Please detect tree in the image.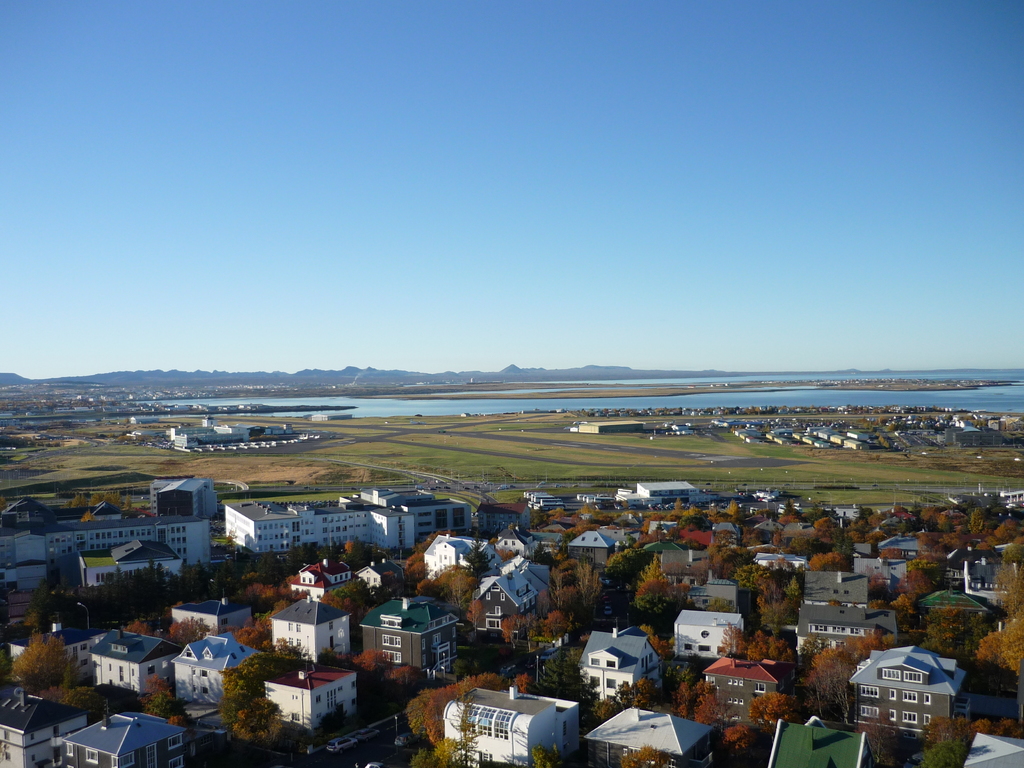
x1=767 y1=639 x2=788 y2=663.
